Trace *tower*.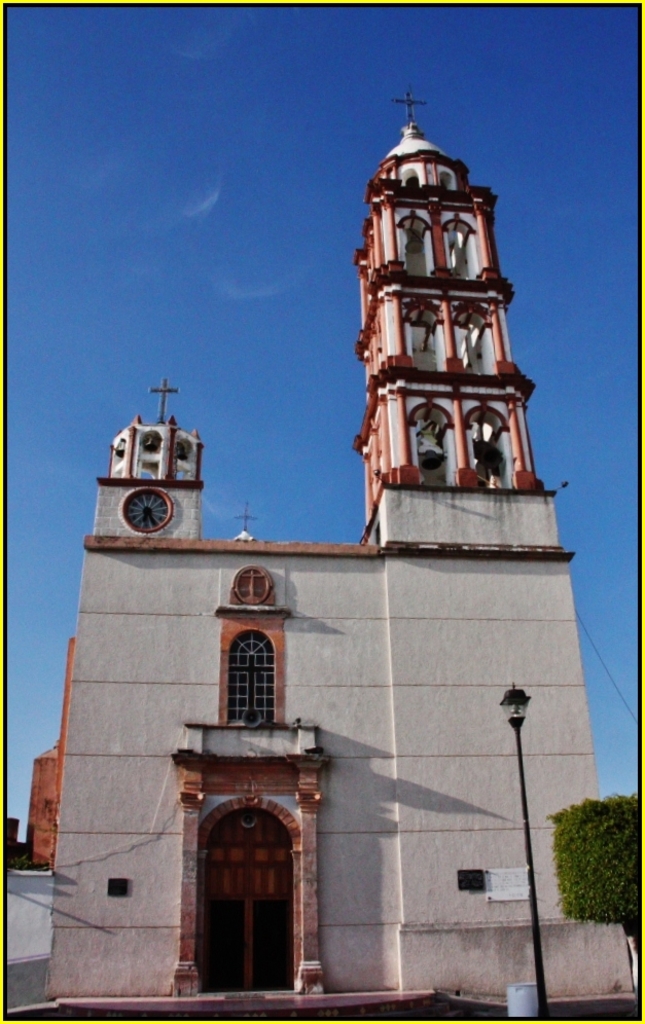
Traced to left=87, top=370, right=198, bottom=535.
